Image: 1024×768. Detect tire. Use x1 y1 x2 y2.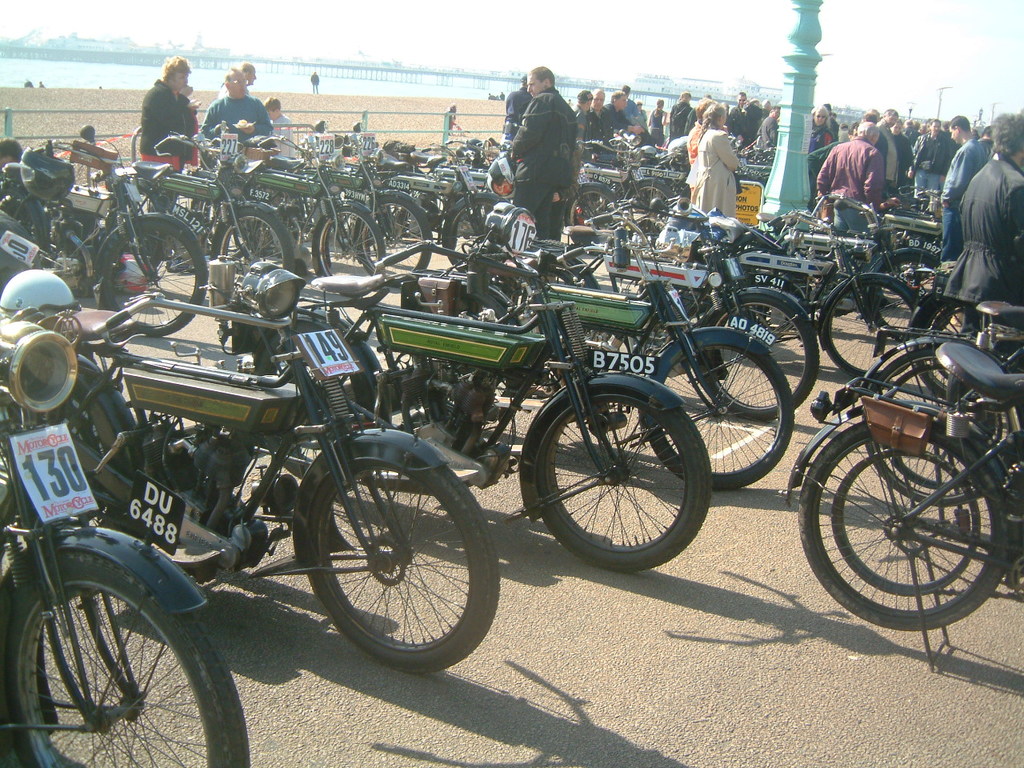
0 190 40 247.
